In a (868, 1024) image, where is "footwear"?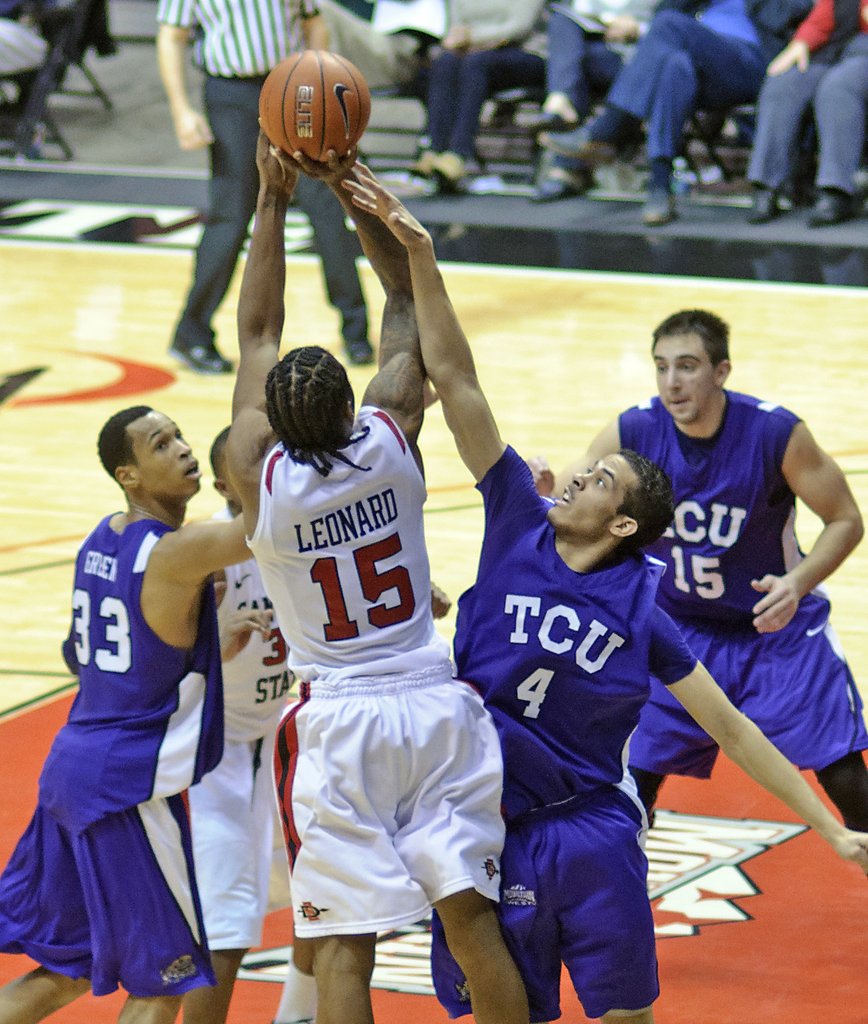
{"left": 803, "top": 182, "right": 853, "bottom": 226}.
